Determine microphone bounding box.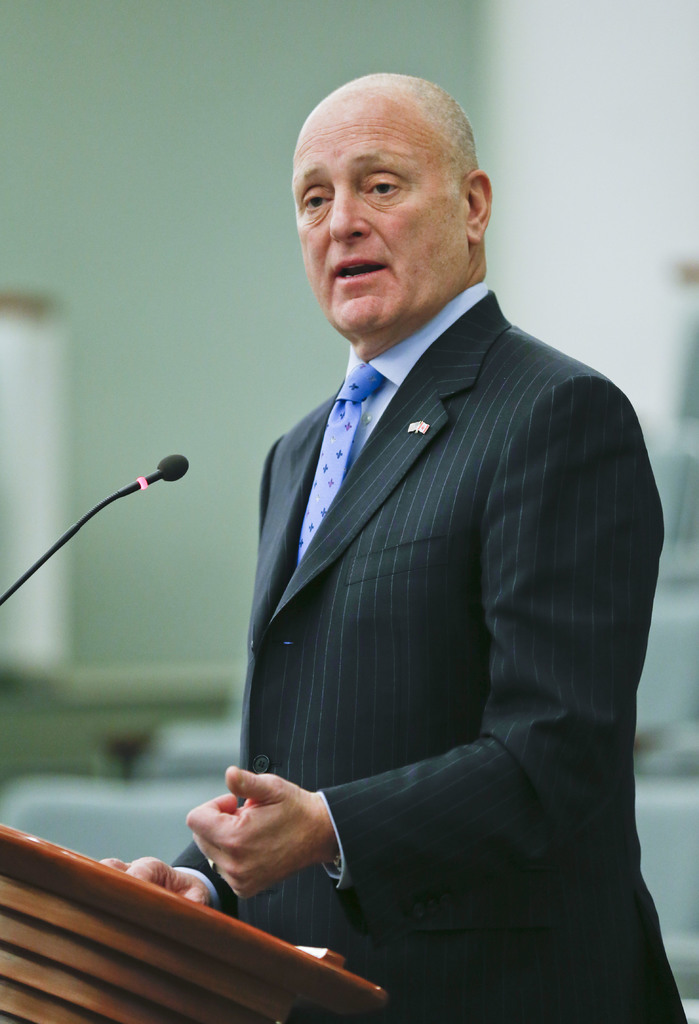
Determined: bbox(104, 447, 195, 504).
